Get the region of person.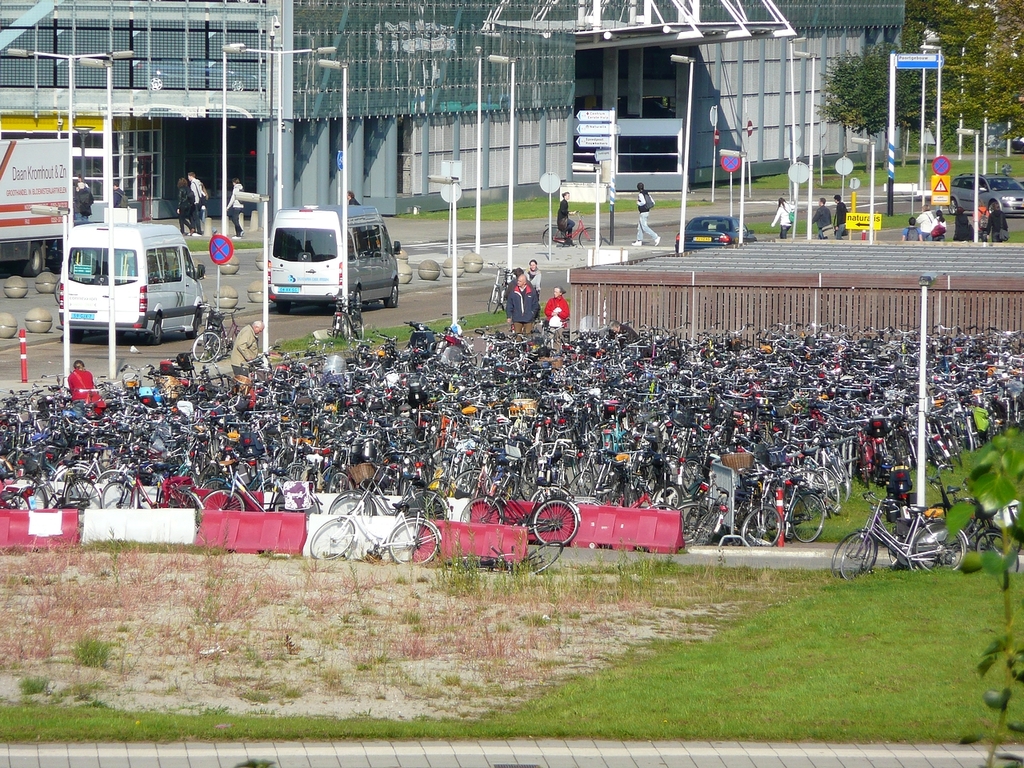
detection(543, 284, 573, 326).
